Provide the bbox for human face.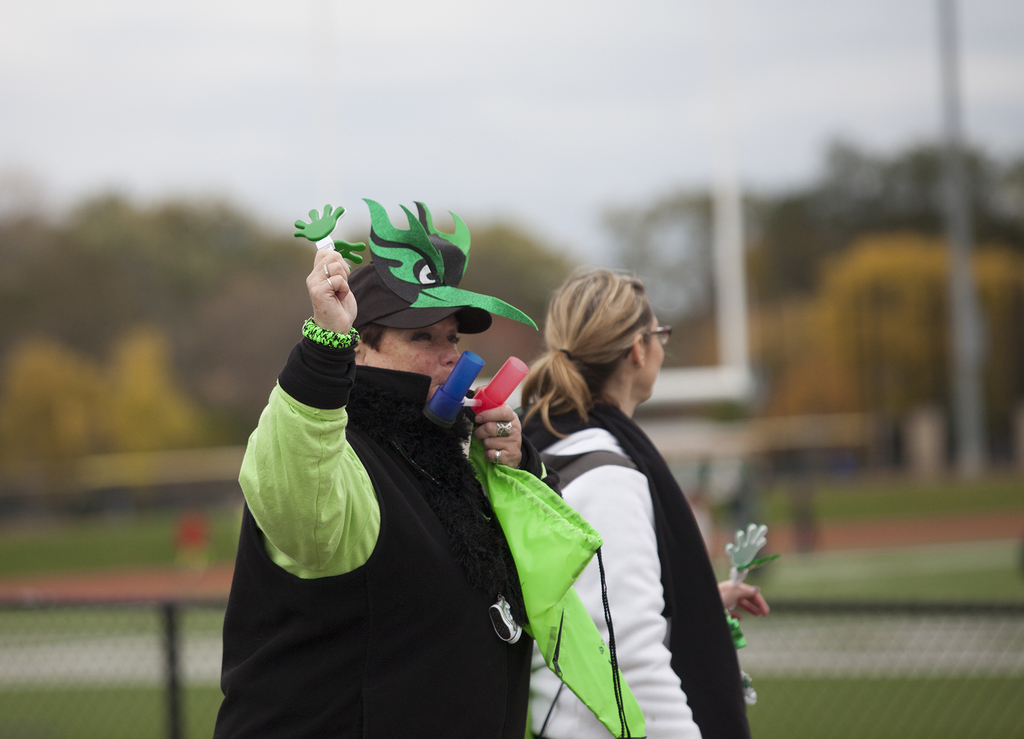
364:314:461:403.
